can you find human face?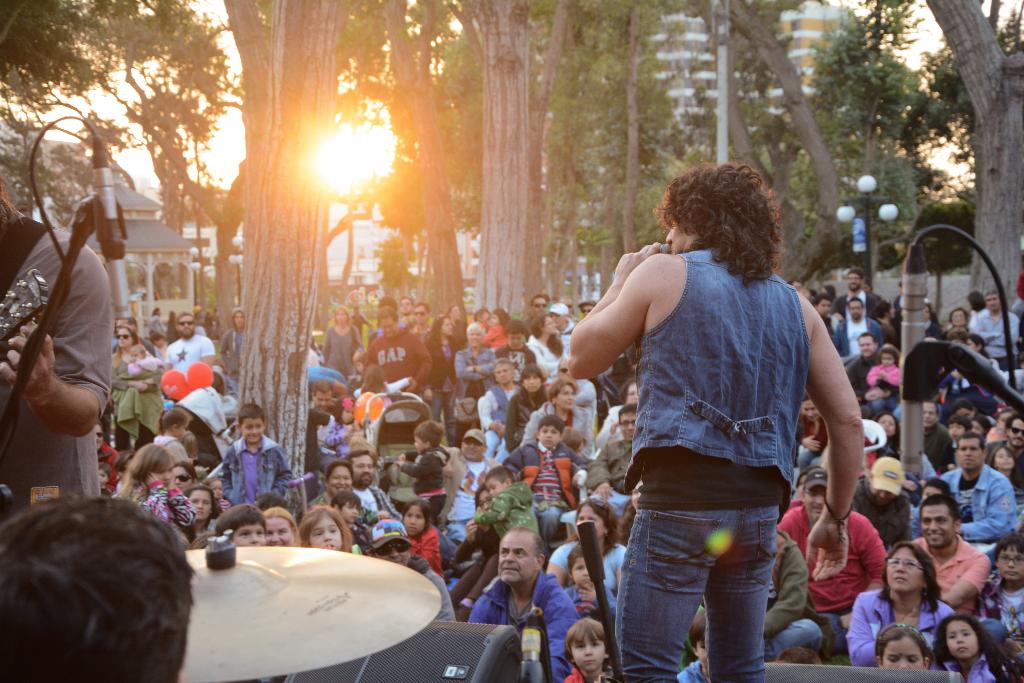
Yes, bounding box: x1=267 y1=511 x2=293 y2=549.
